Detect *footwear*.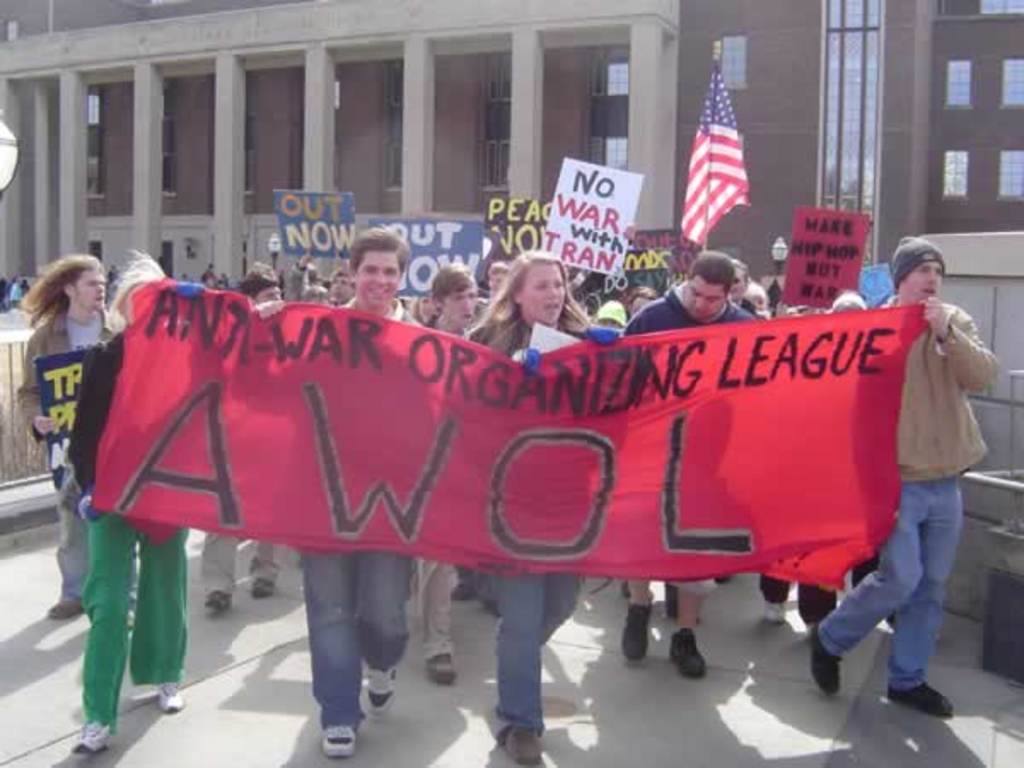
Detected at 43 594 82 616.
